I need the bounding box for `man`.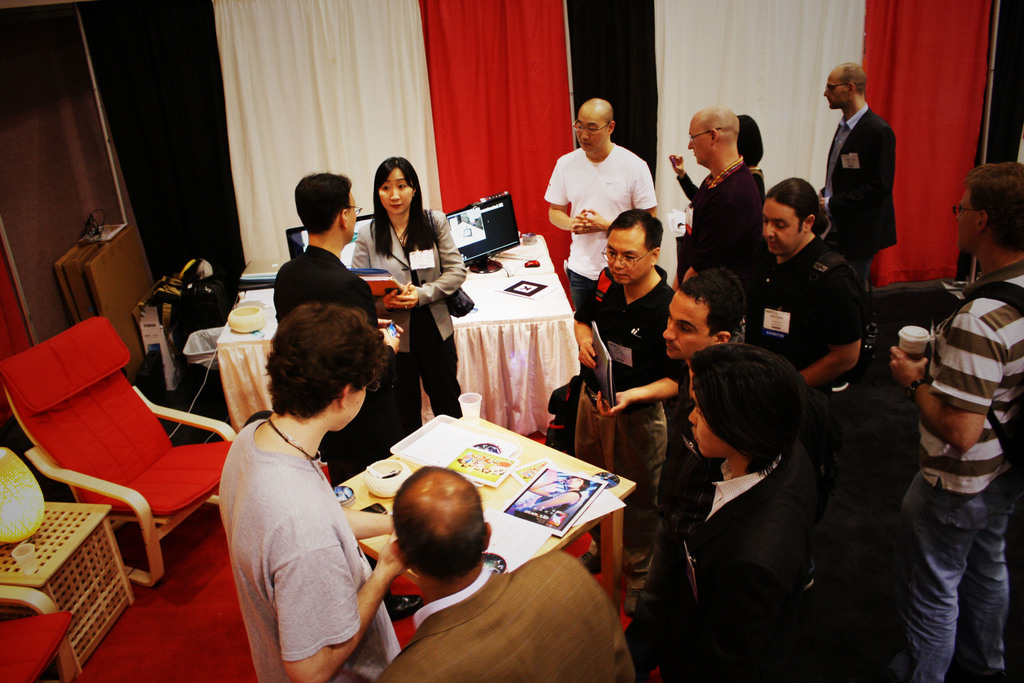
Here it is: [left=681, top=103, right=769, bottom=344].
